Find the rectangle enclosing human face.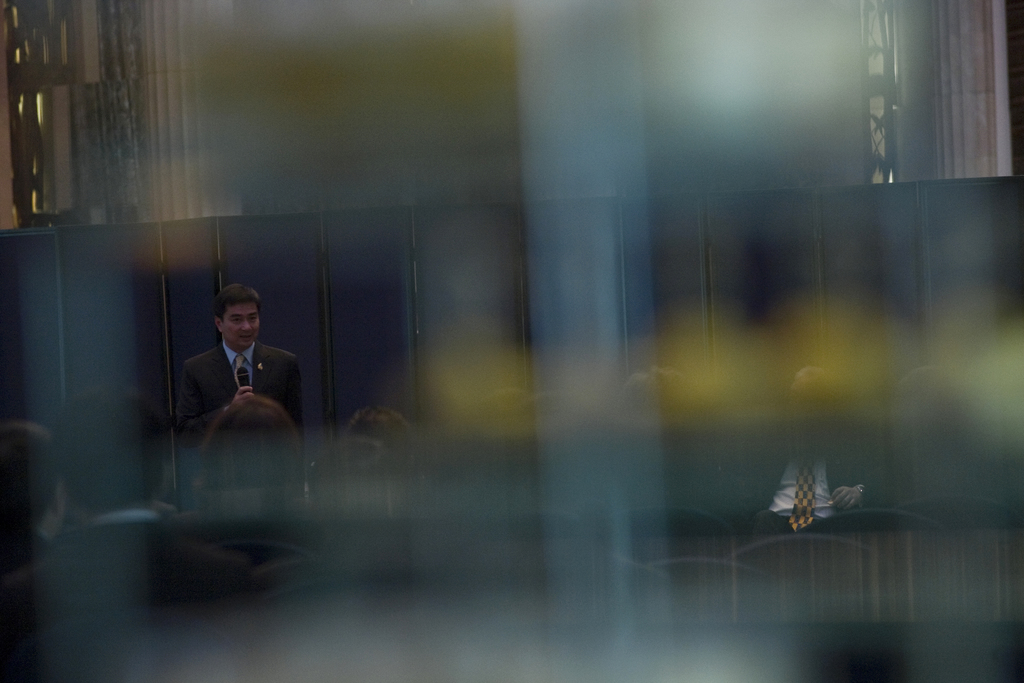
(221,301,258,351).
